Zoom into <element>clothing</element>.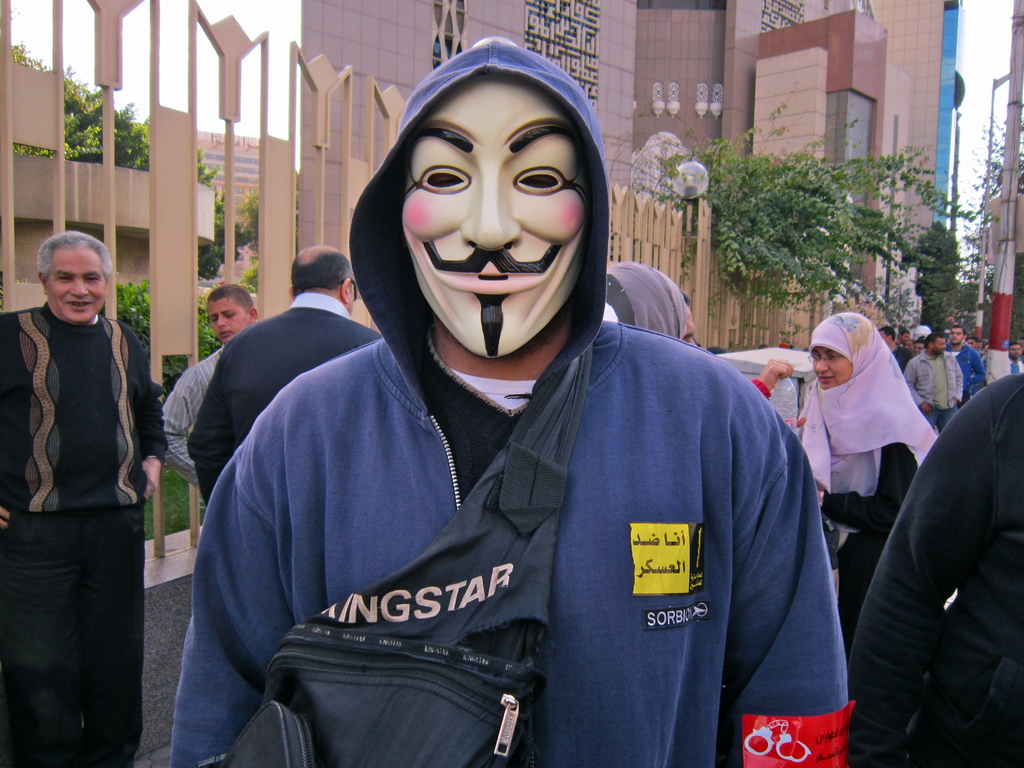
Zoom target: rect(906, 348, 962, 429).
